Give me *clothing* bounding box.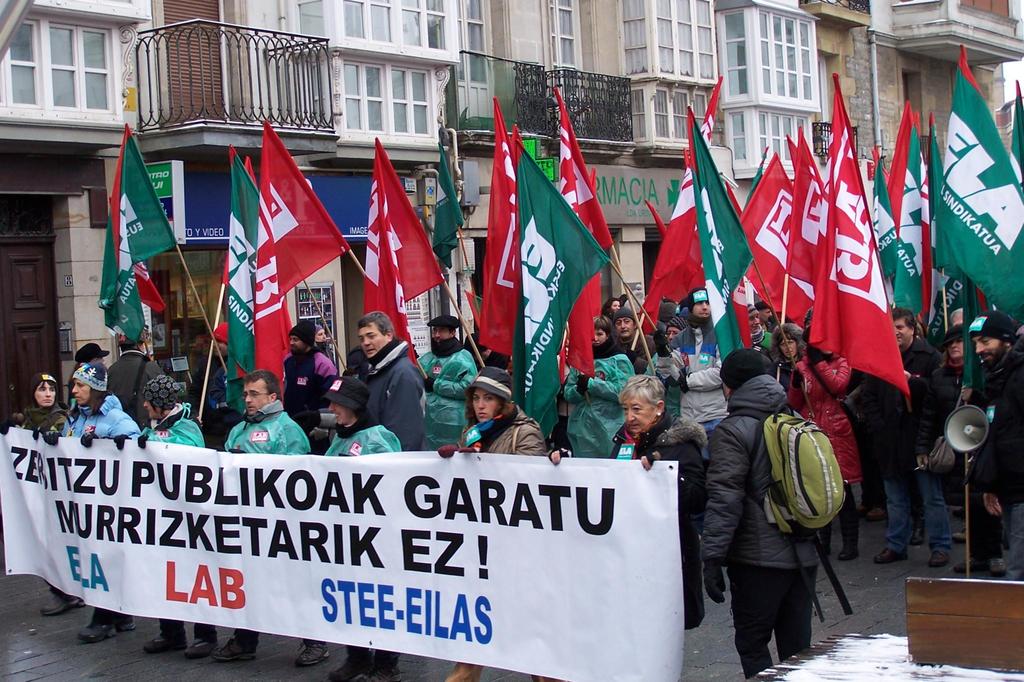
detection(113, 403, 202, 457).
